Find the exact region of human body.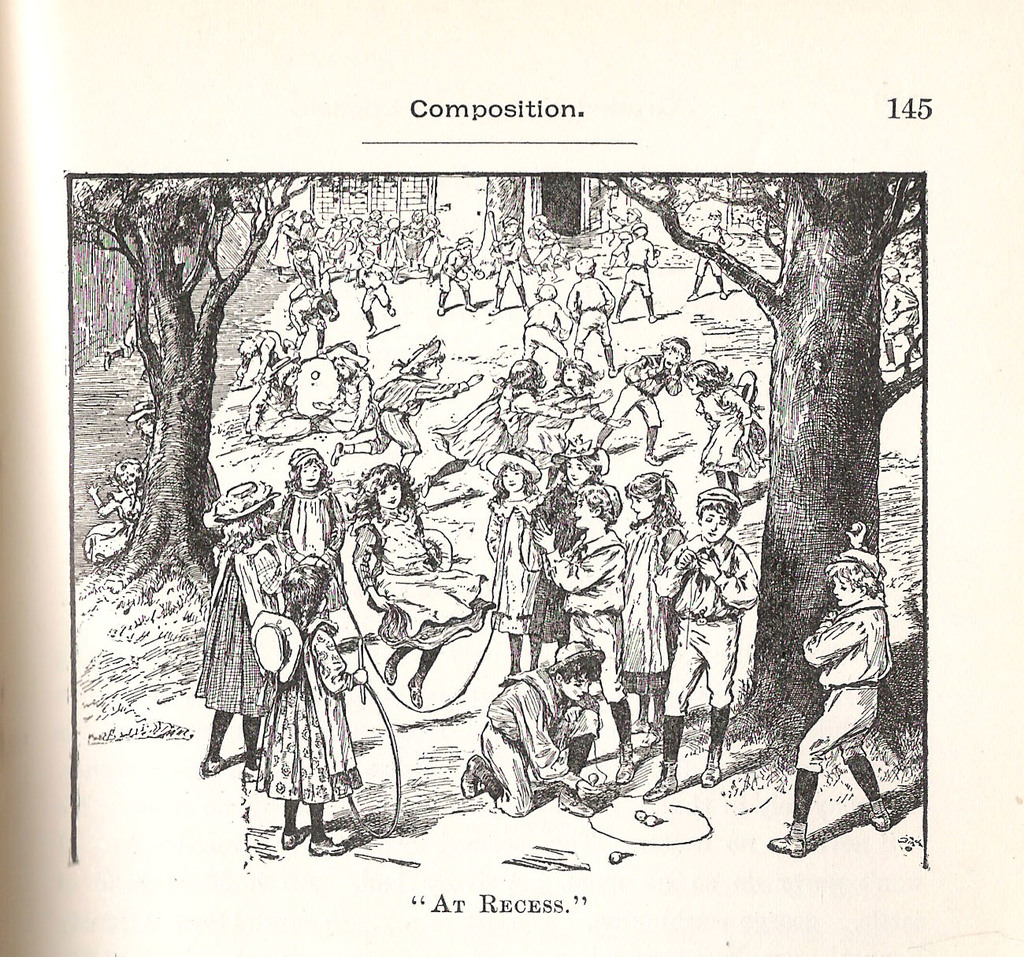
Exact region: <bbox>440, 230, 475, 313</bbox>.
